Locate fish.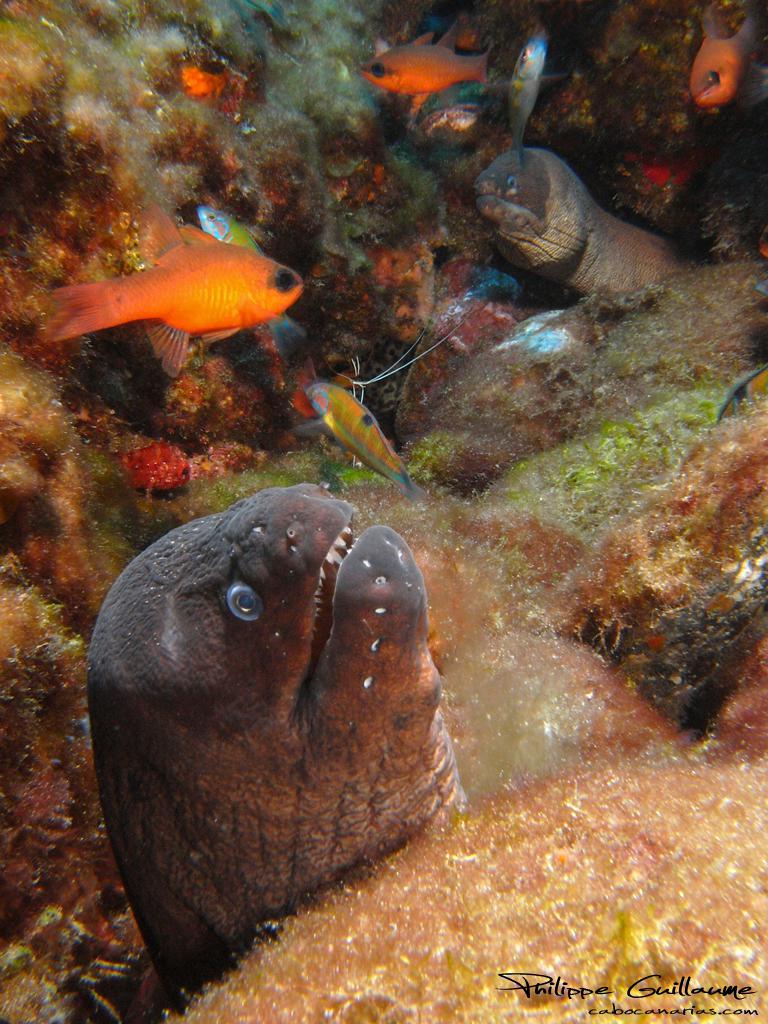
Bounding box: x1=76, y1=472, x2=478, y2=1011.
